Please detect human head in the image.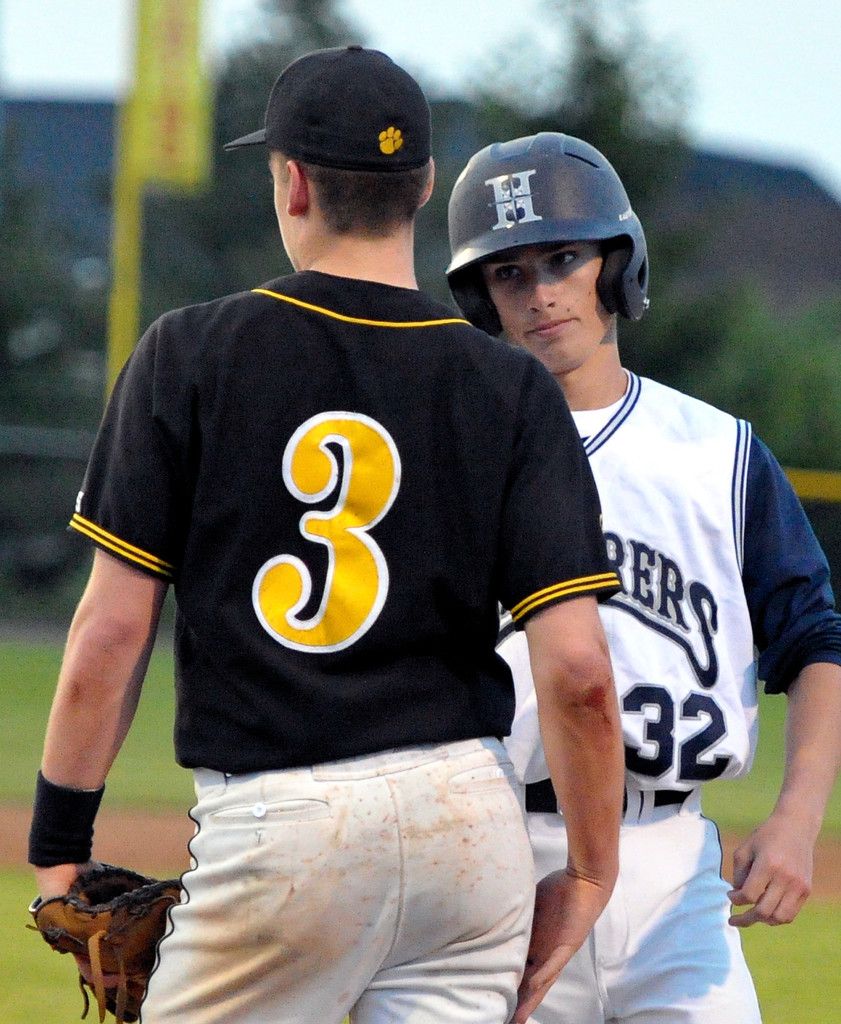
(437, 131, 651, 346).
